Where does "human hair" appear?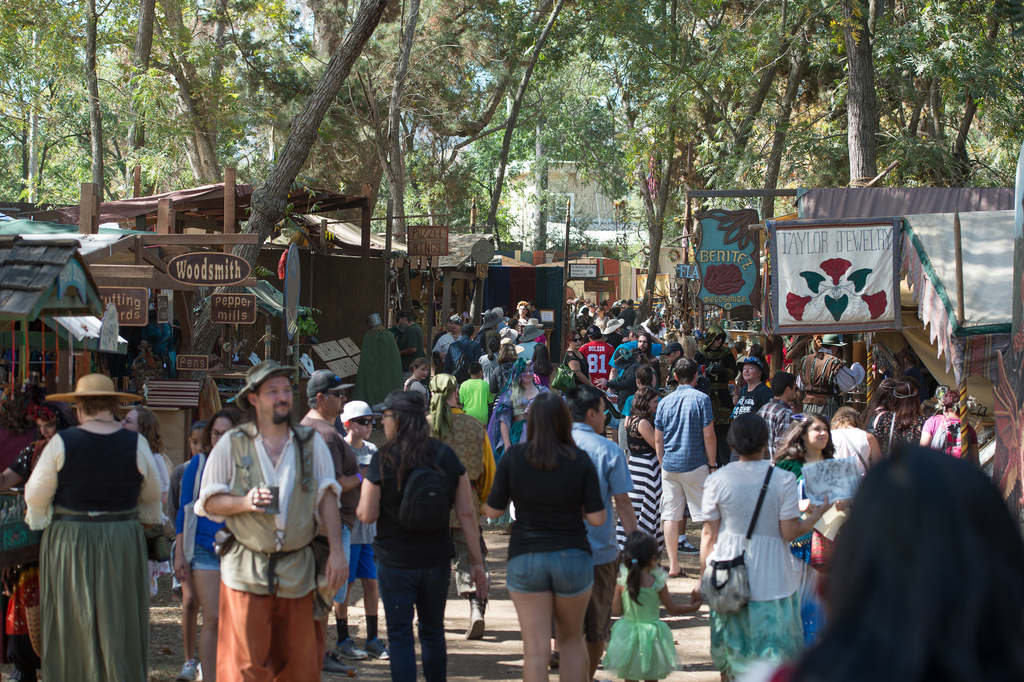
Appears at crop(634, 363, 653, 387).
